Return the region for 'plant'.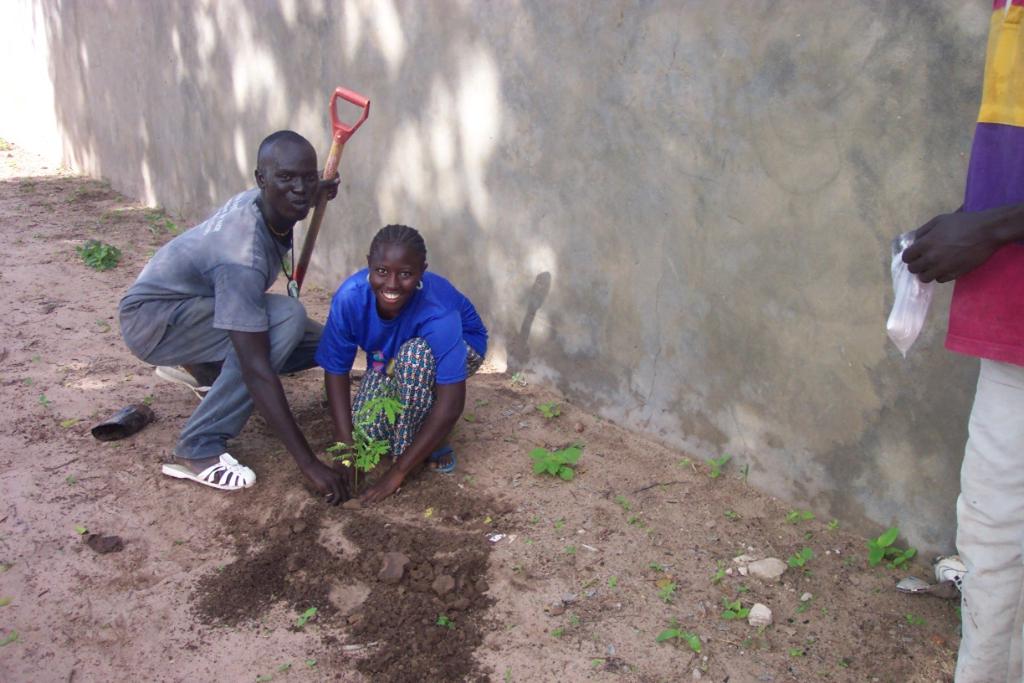
(left=29, top=353, right=40, bottom=362).
